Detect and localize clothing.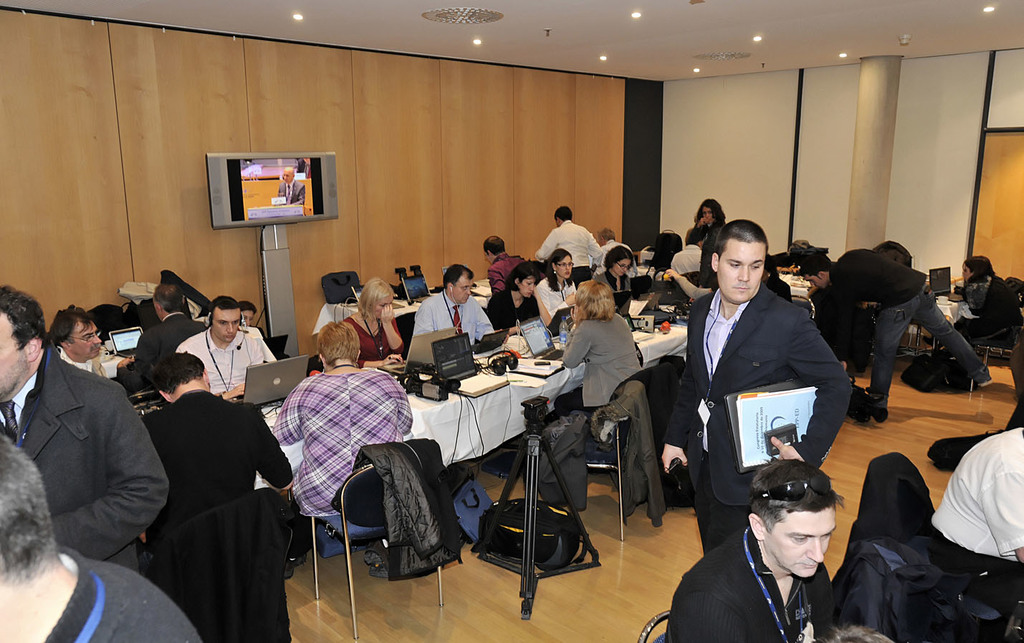
Localized at 819/247/992/420.
